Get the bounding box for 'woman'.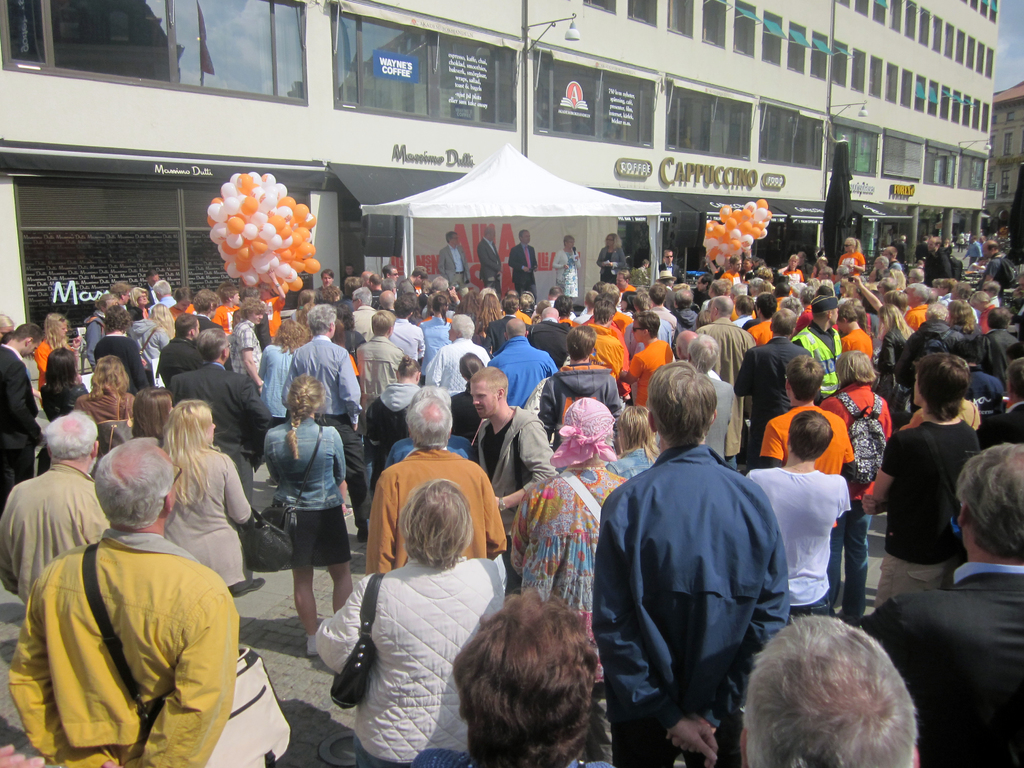
BBox(748, 274, 760, 300).
